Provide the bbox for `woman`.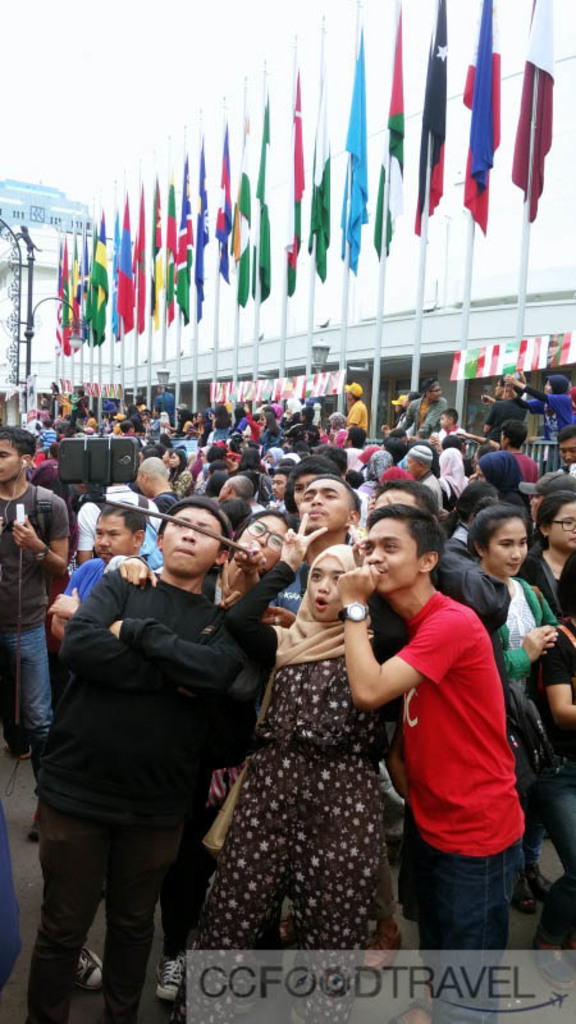
(127, 404, 148, 434).
